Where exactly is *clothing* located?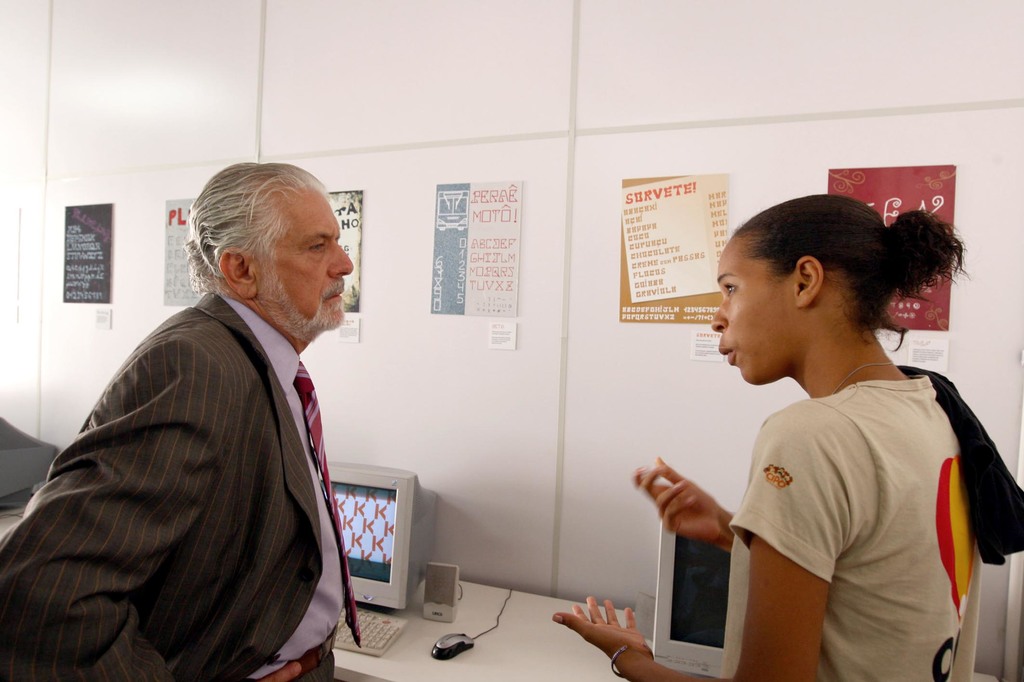
Its bounding box is detection(734, 374, 985, 681).
